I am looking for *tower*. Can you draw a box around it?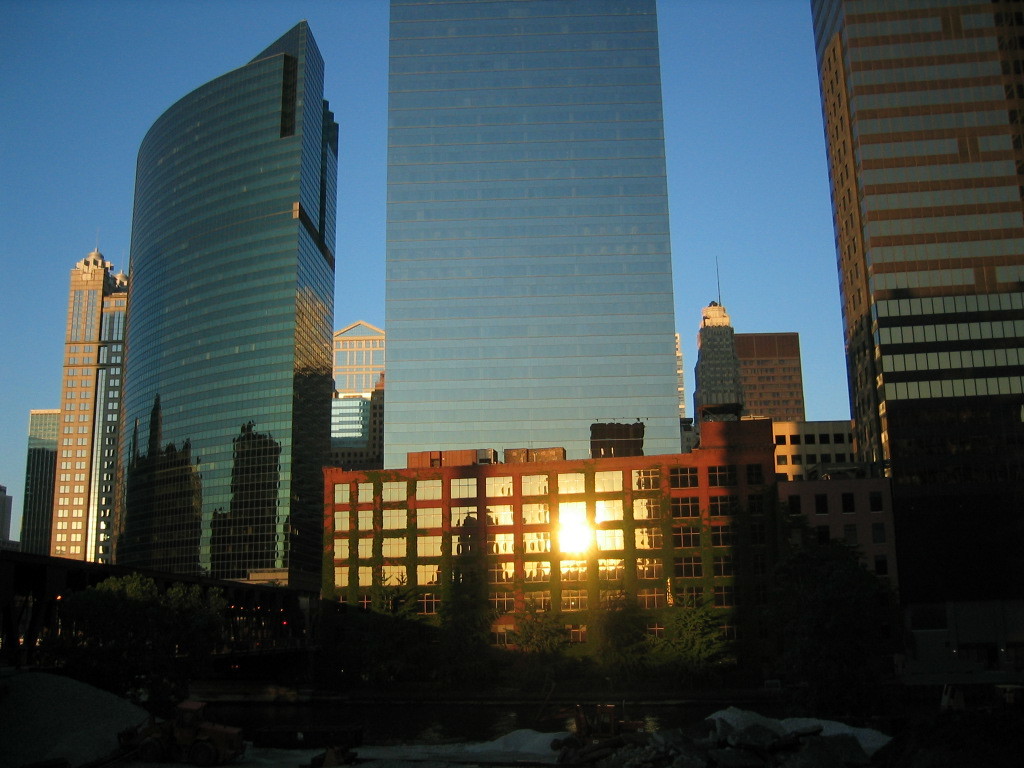
Sure, the bounding box is bbox(49, 251, 119, 555).
